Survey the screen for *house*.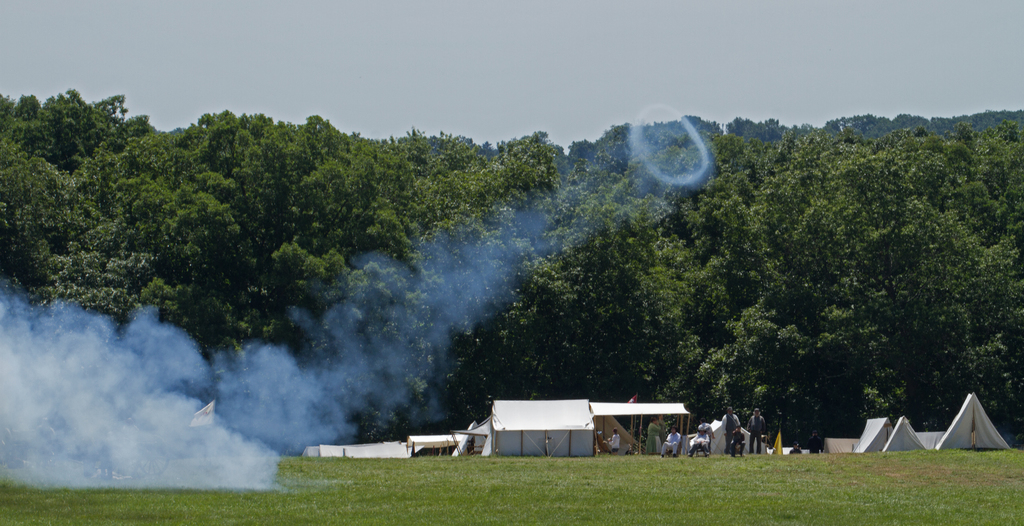
Survey found: 589:401:691:457.
